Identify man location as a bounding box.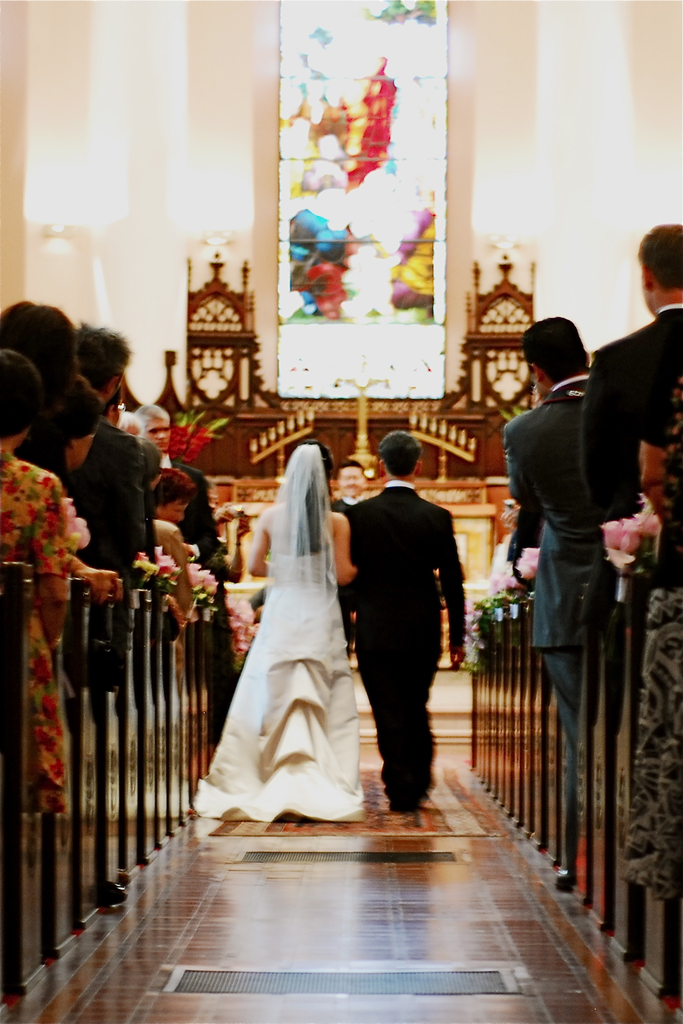
[left=75, top=321, right=147, bottom=908].
